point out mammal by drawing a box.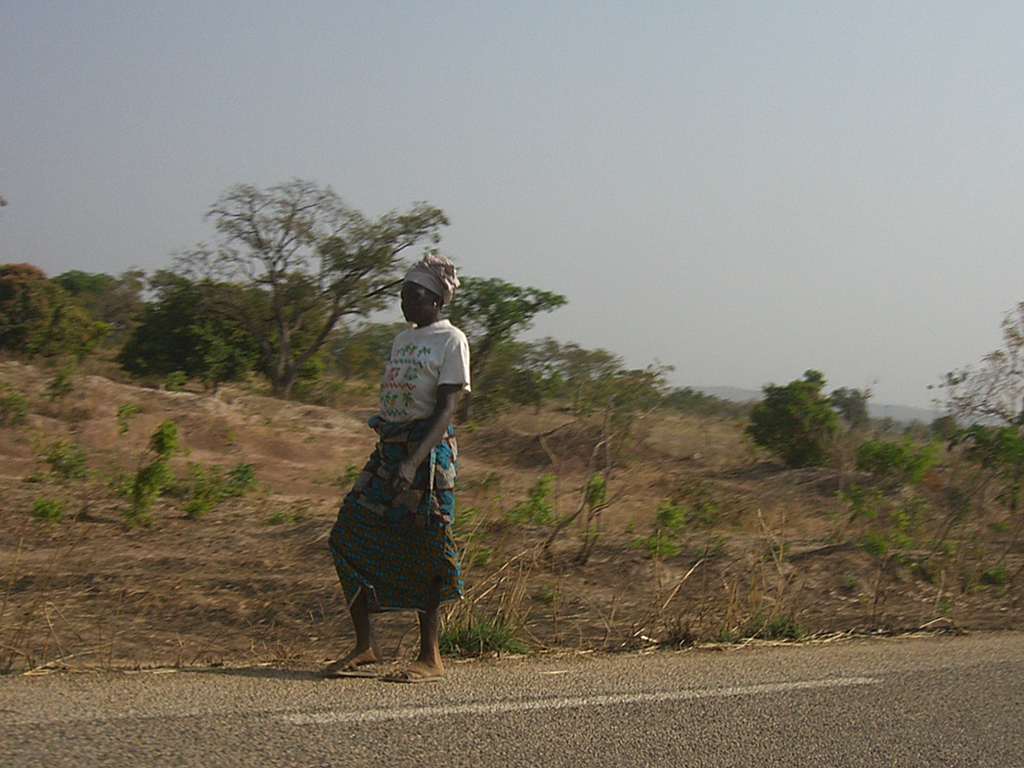
box=[320, 249, 472, 685].
